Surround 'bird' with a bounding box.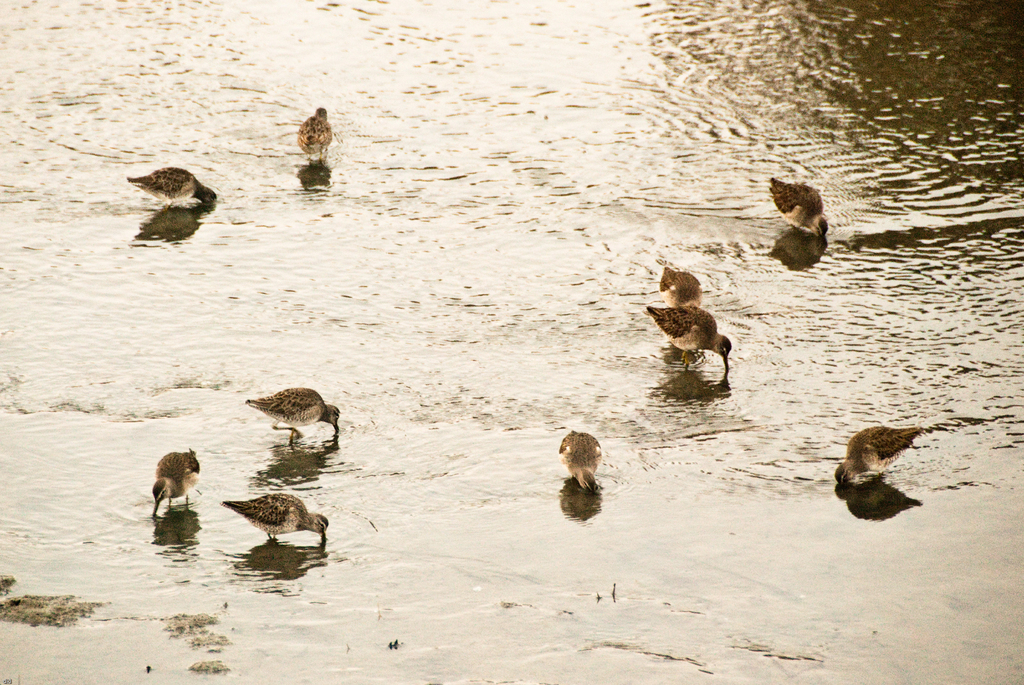
Rect(643, 305, 732, 372).
